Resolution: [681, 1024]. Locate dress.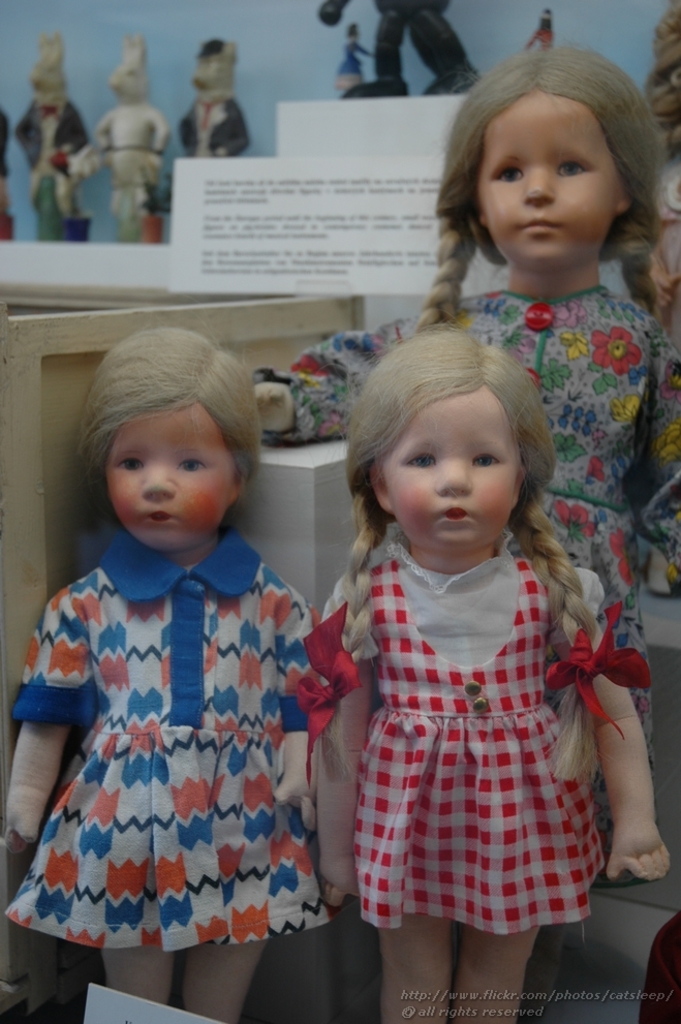
[left=253, top=279, right=680, bottom=773].
